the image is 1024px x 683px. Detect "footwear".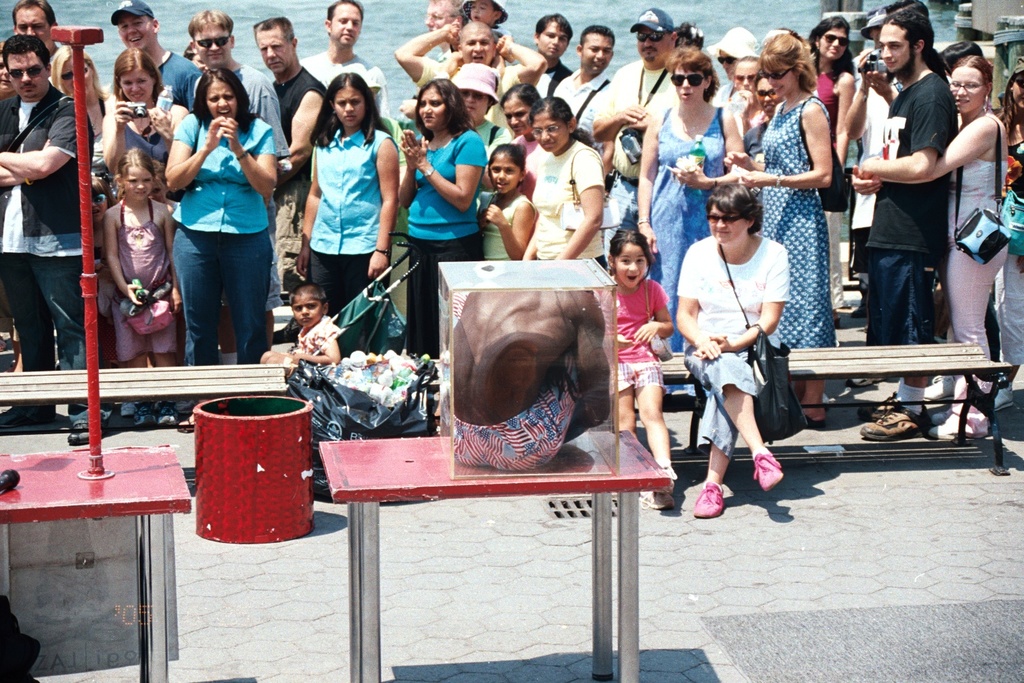
Detection: <box>938,401,988,441</box>.
